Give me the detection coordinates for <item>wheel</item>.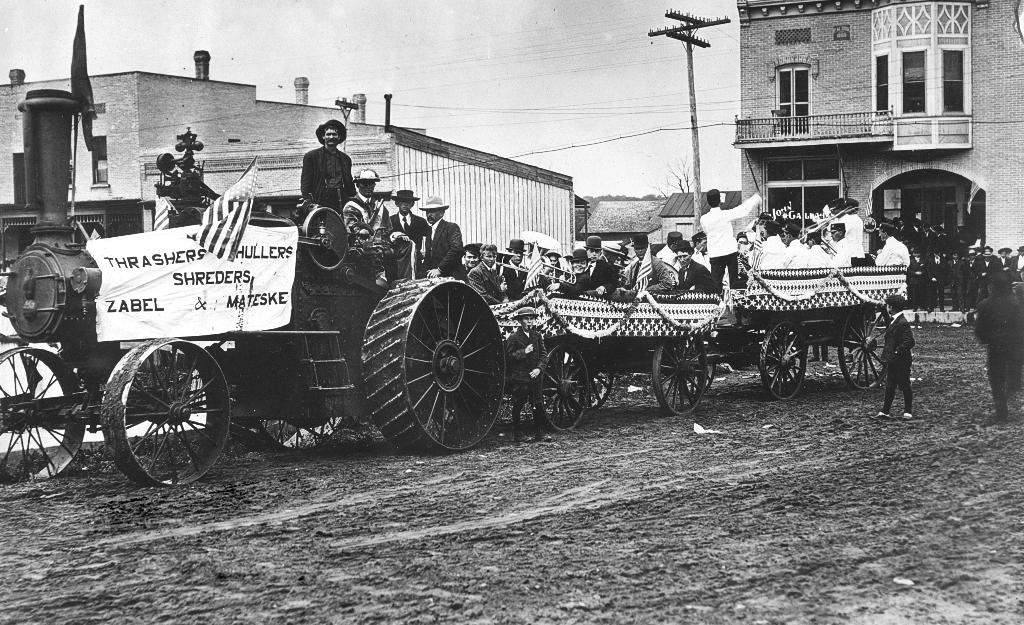
<bbox>563, 352, 614, 409</bbox>.
